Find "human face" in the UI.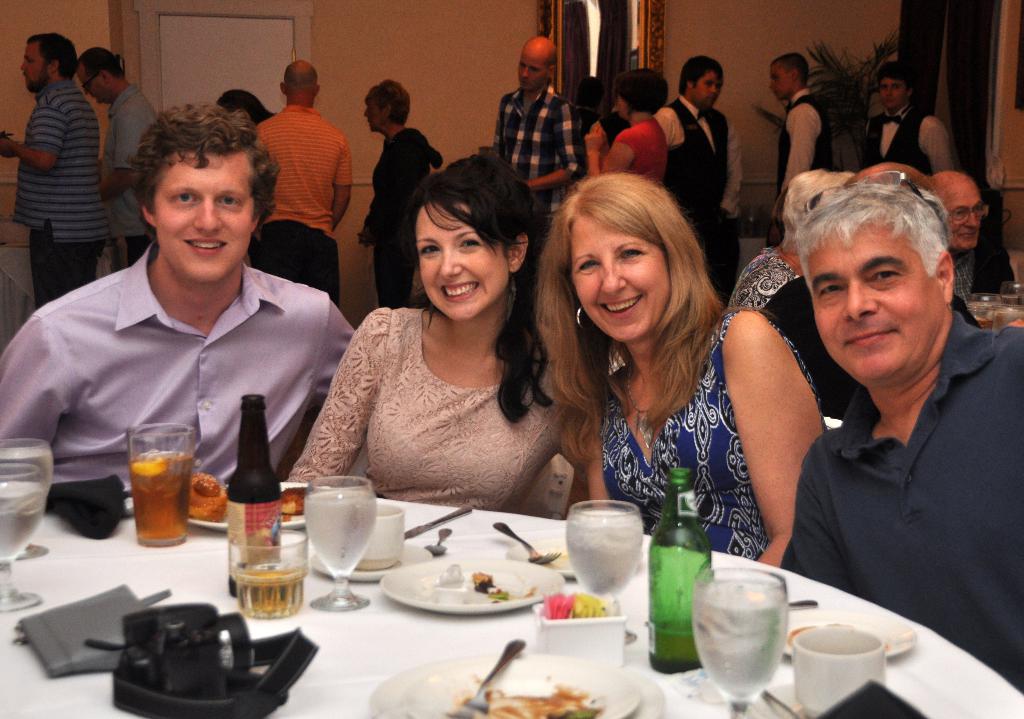
UI element at Rect(878, 68, 911, 107).
